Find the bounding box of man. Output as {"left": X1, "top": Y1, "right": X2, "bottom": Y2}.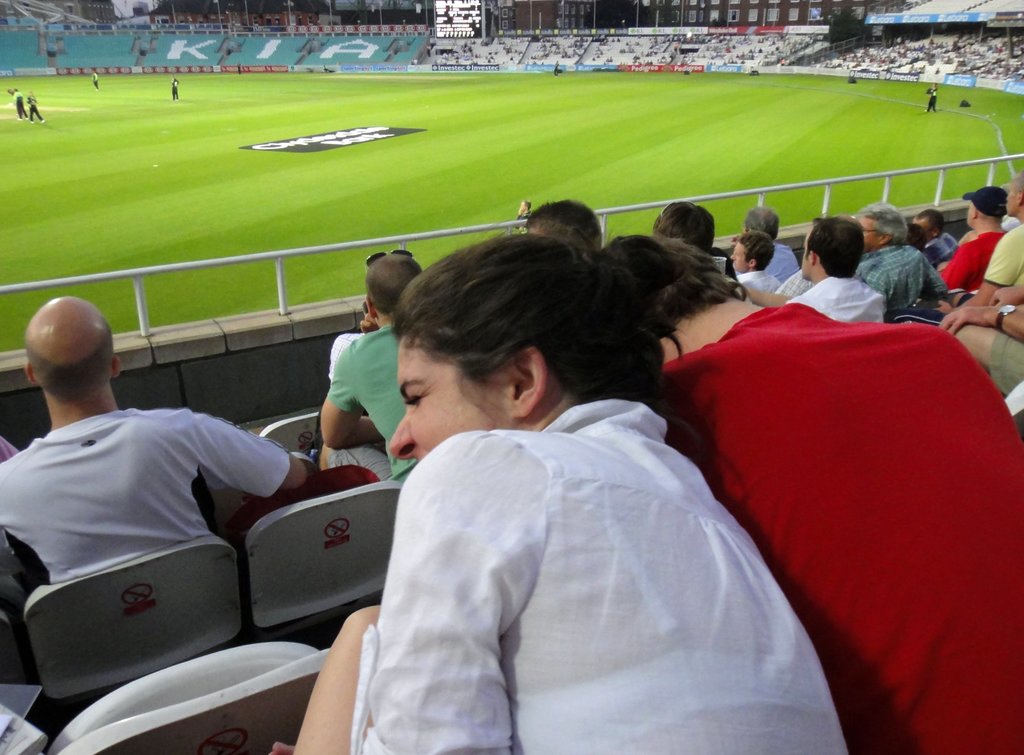
{"left": 778, "top": 209, "right": 898, "bottom": 327}.
